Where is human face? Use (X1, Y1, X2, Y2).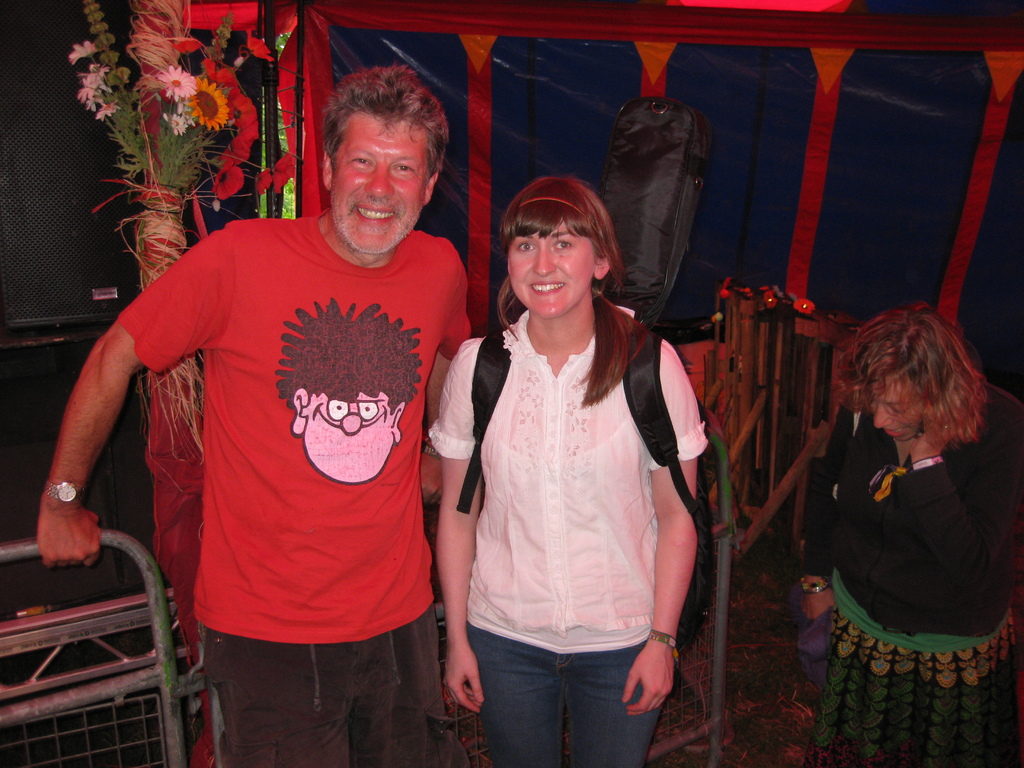
(509, 216, 599, 317).
